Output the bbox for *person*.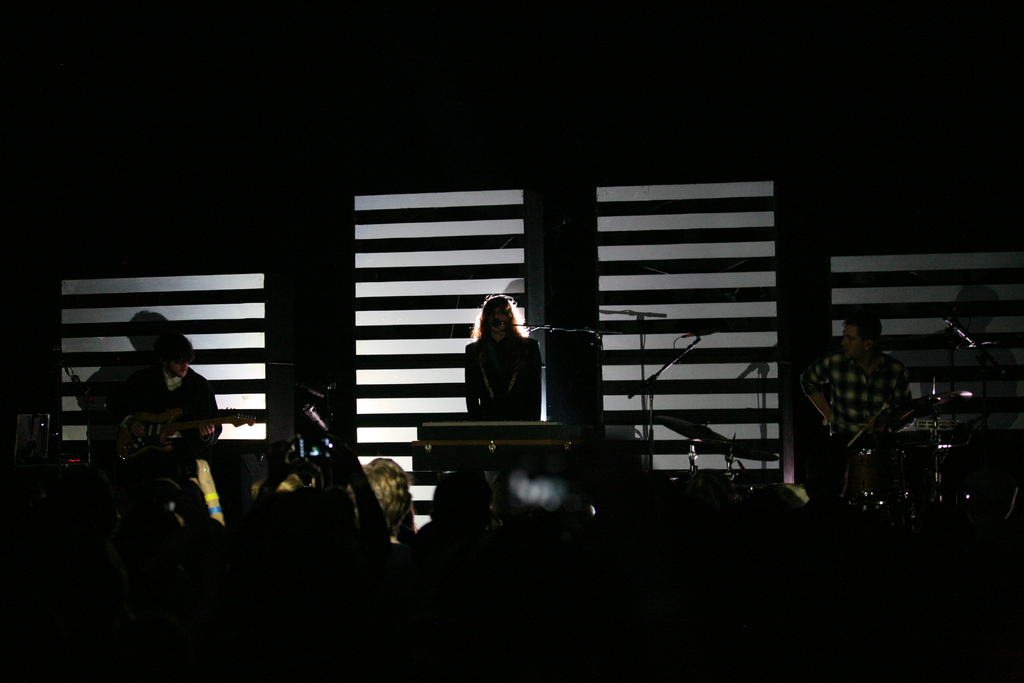
x1=468, y1=296, x2=544, y2=431.
